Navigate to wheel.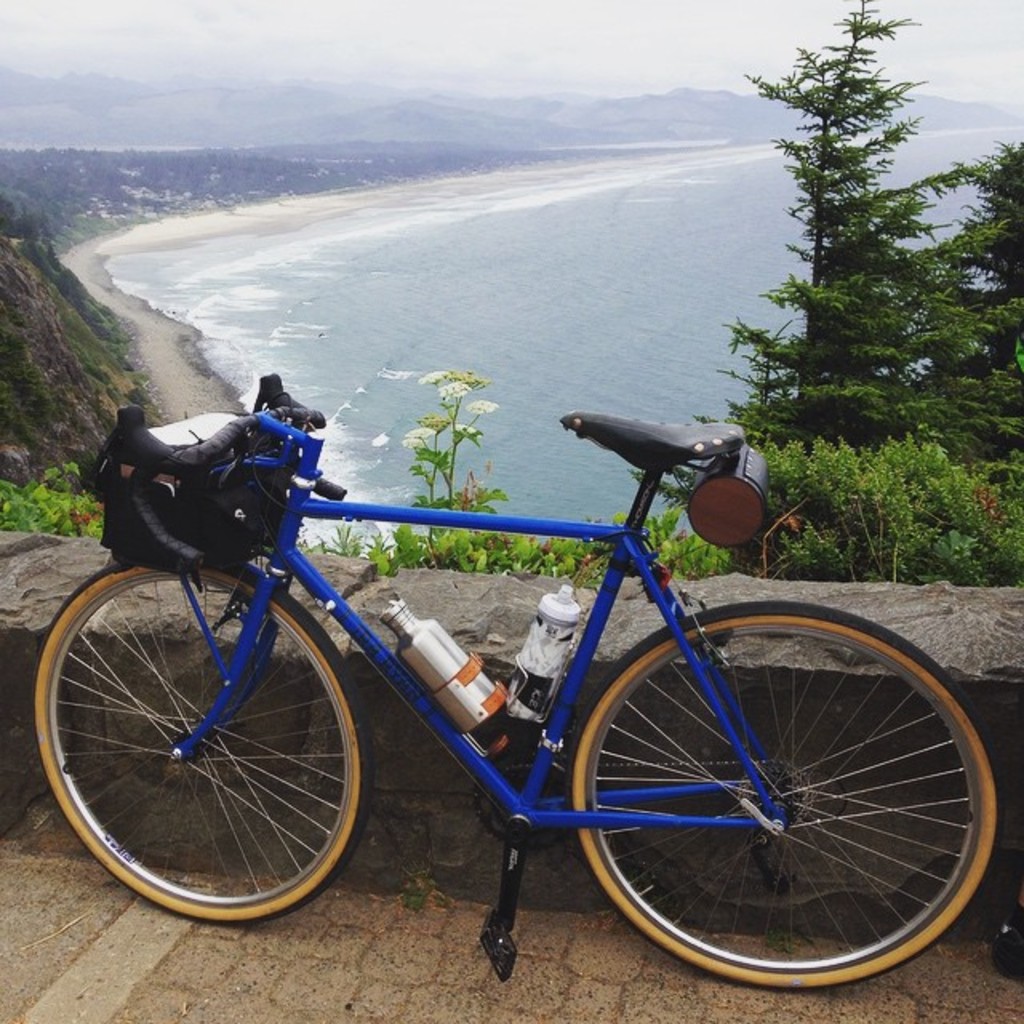
Navigation target: locate(32, 562, 357, 934).
